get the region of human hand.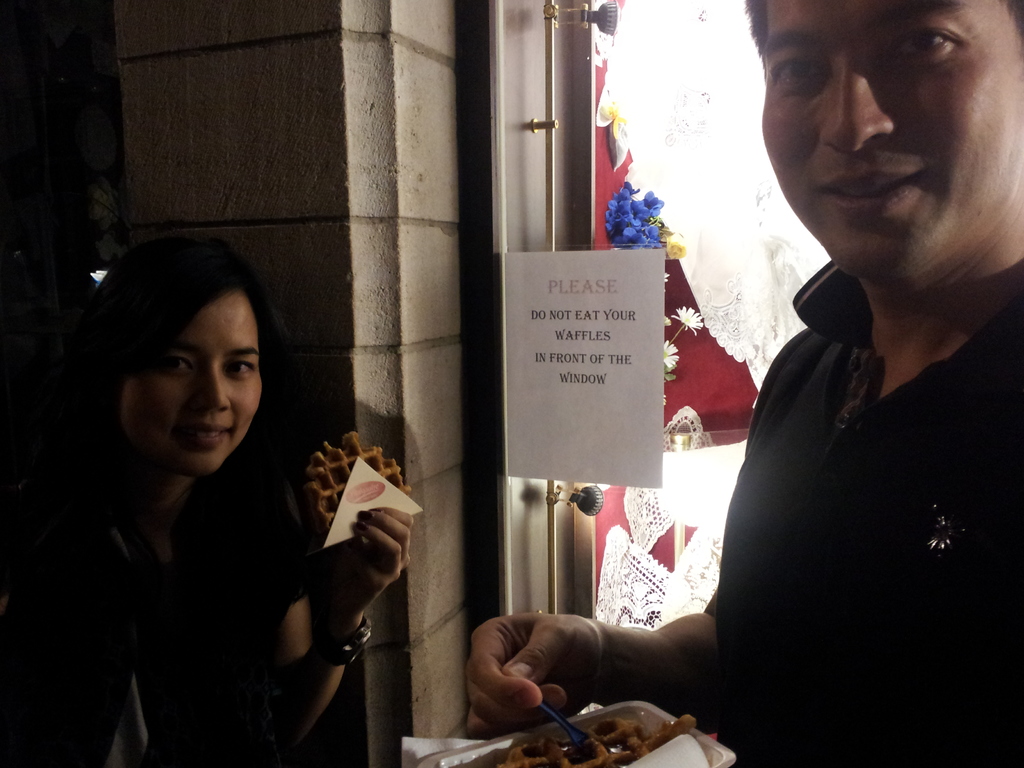
Rect(328, 504, 416, 618).
